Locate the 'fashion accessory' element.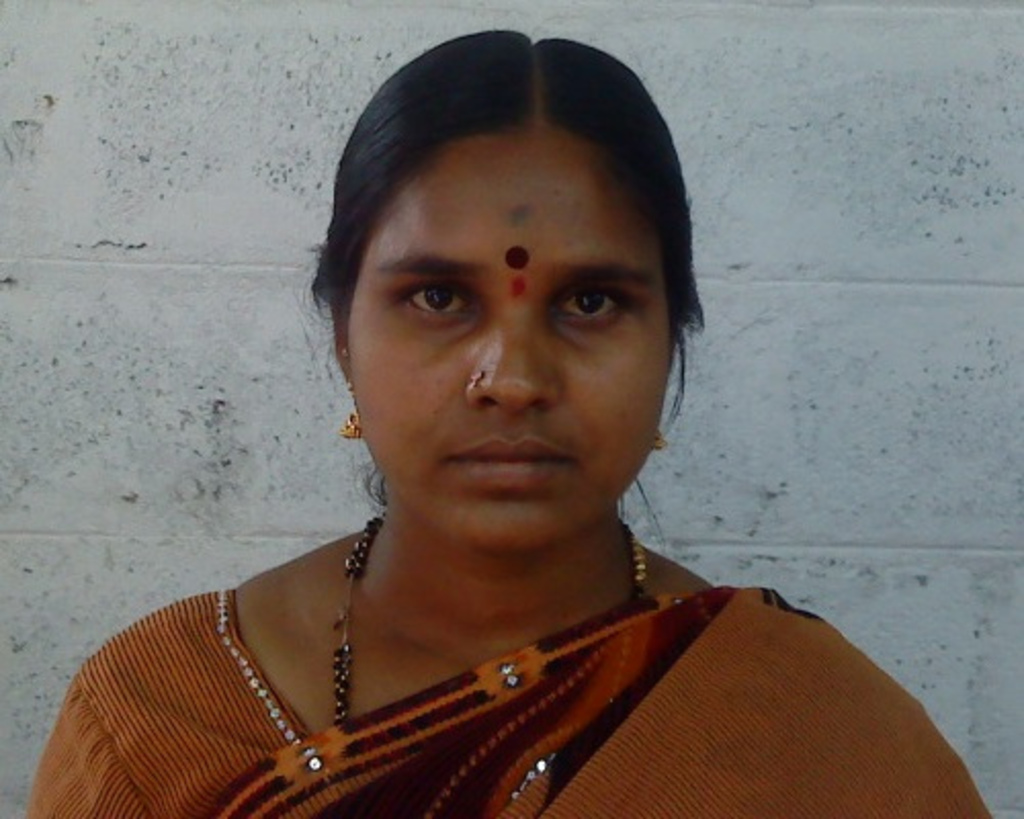
Element bbox: <bbox>338, 379, 362, 446</bbox>.
